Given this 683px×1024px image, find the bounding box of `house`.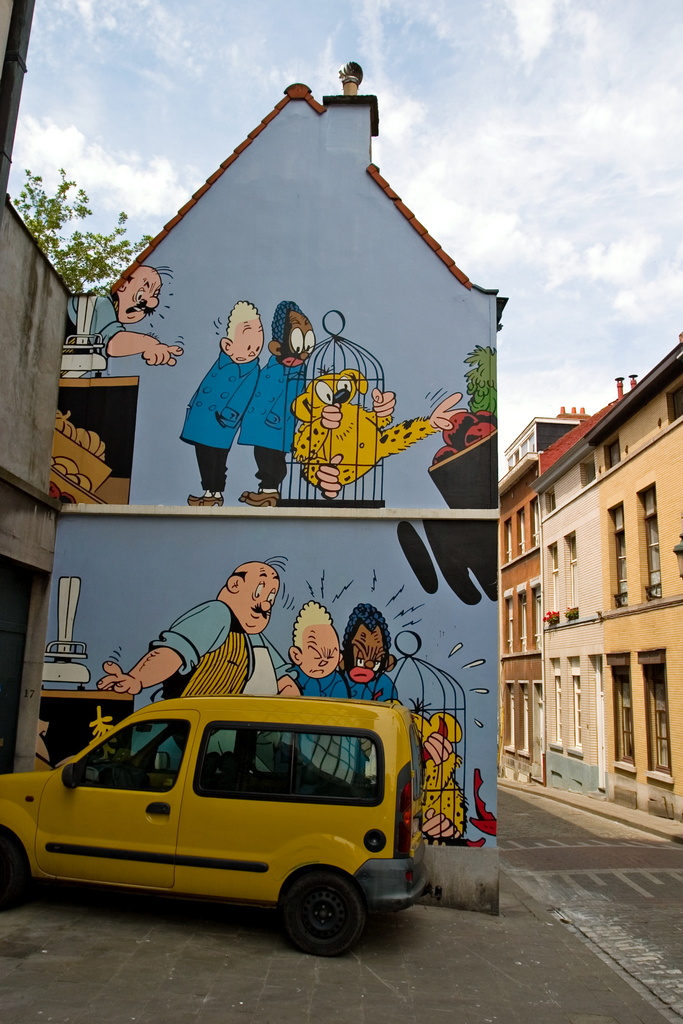
BBox(79, 64, 504, 915).
